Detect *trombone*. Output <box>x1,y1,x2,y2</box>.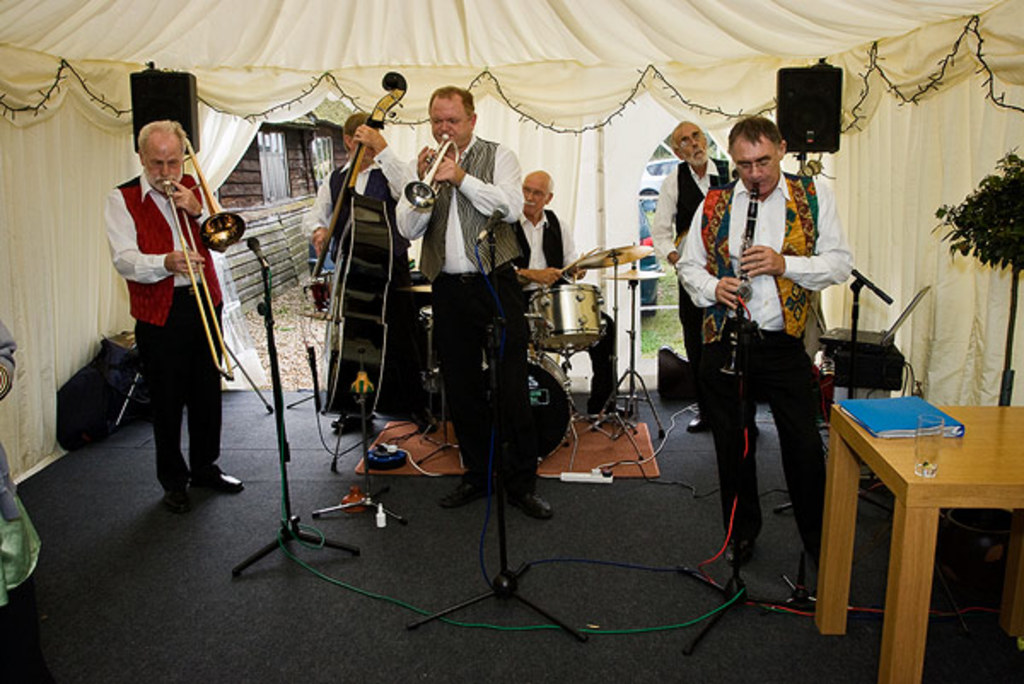
<box>162,130,247,375</box>.
